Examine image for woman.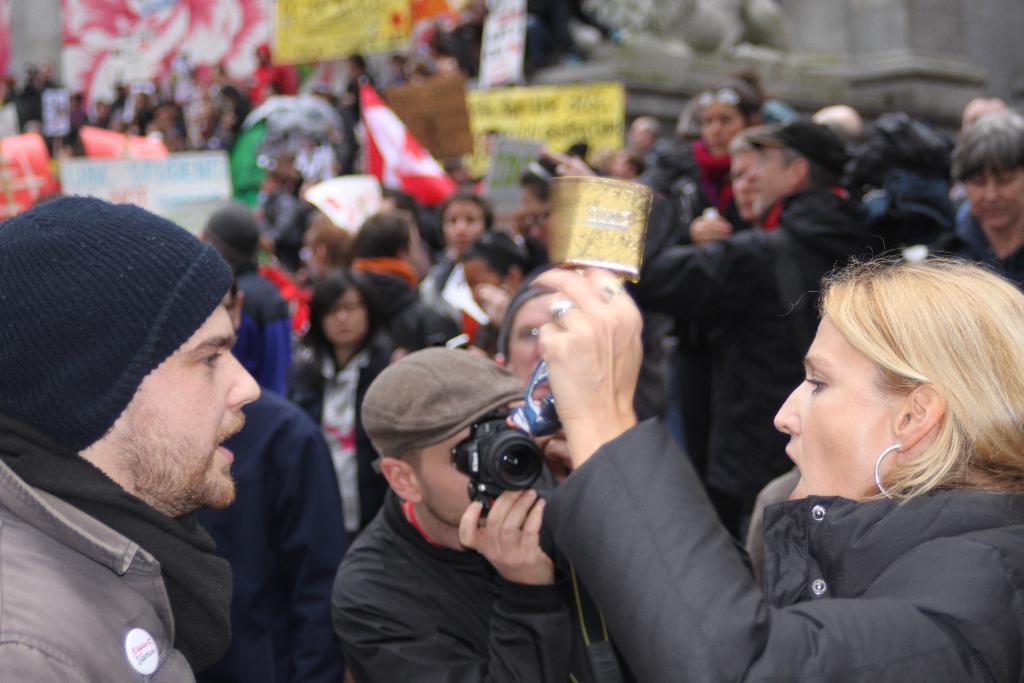
Examination result: 287,268,387,520.
